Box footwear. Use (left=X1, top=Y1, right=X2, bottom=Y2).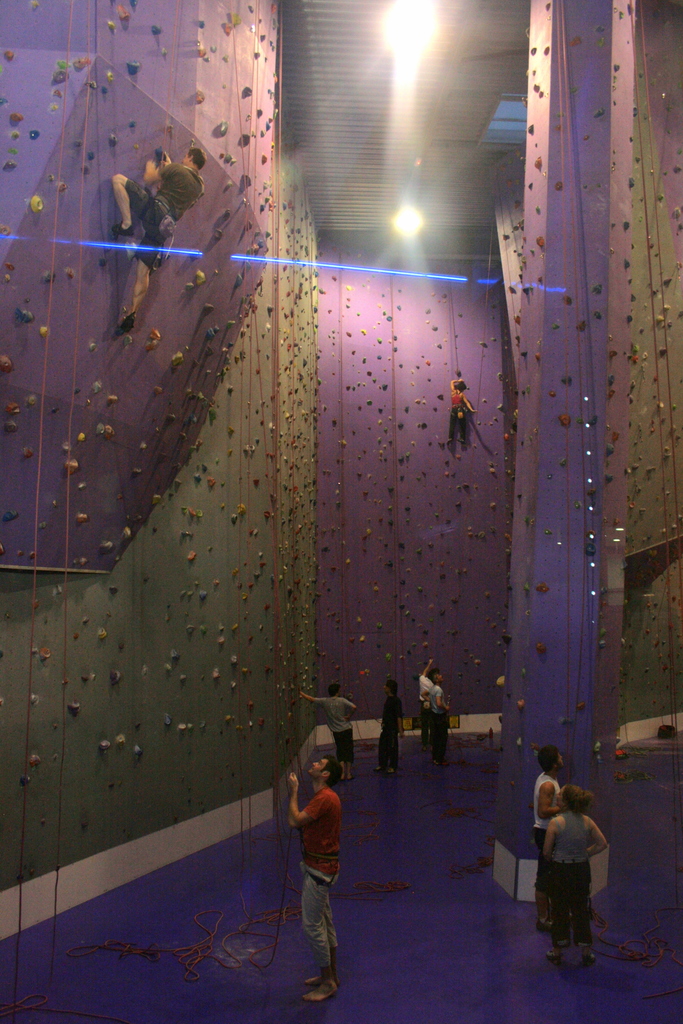
(left=114, top=218, right=138, bottom=237).
